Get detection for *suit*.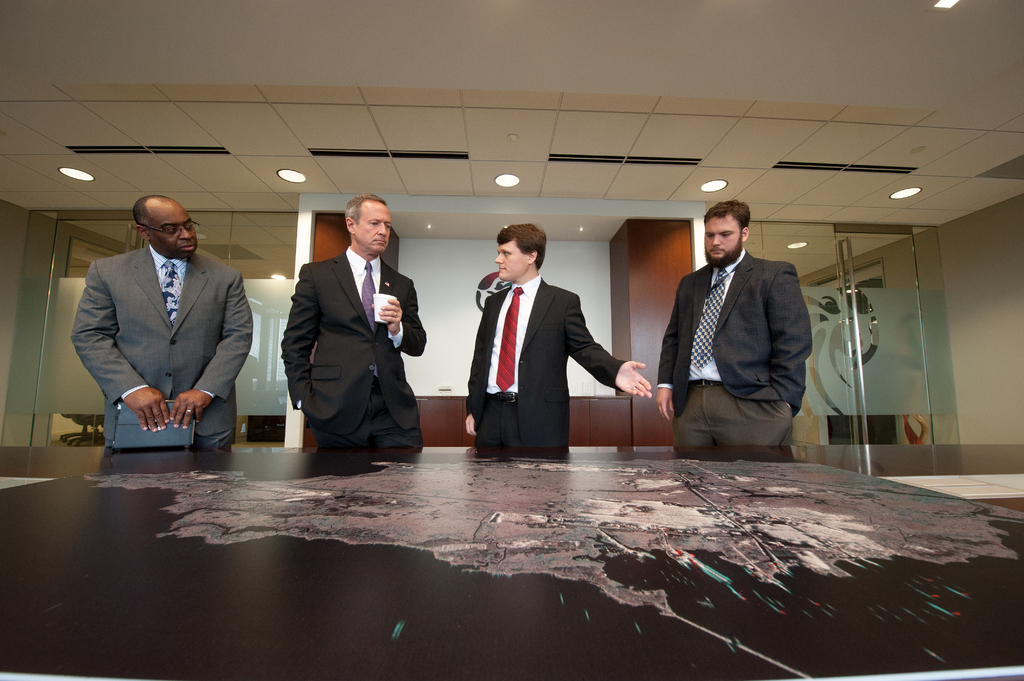
Detection: Rect(71, 241, 253, 447).
